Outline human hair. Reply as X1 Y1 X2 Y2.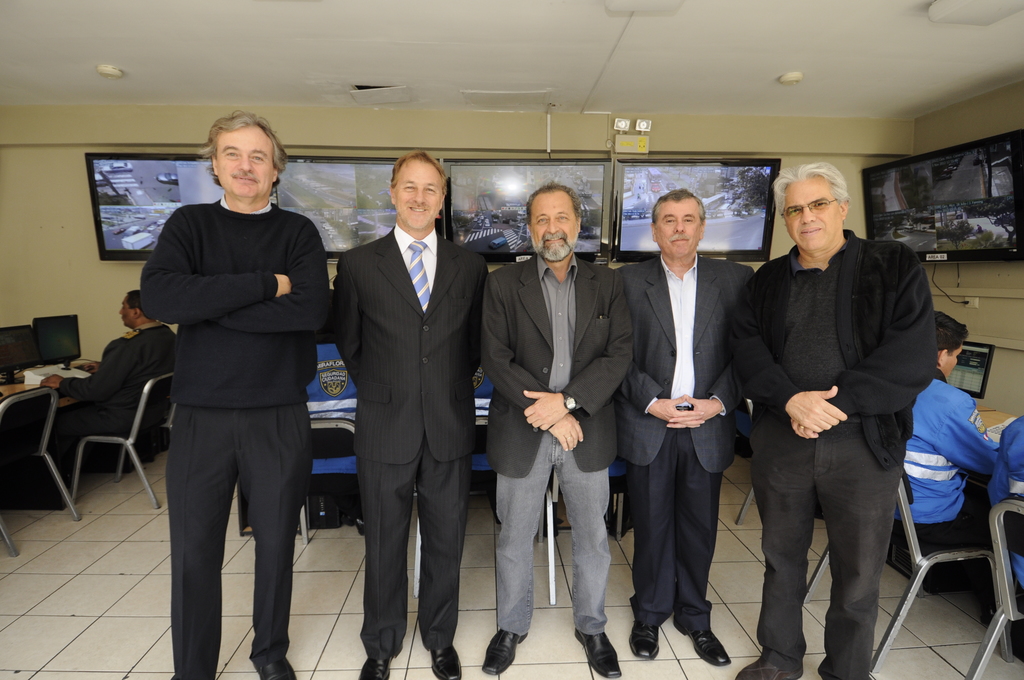
124 291 145 317.
